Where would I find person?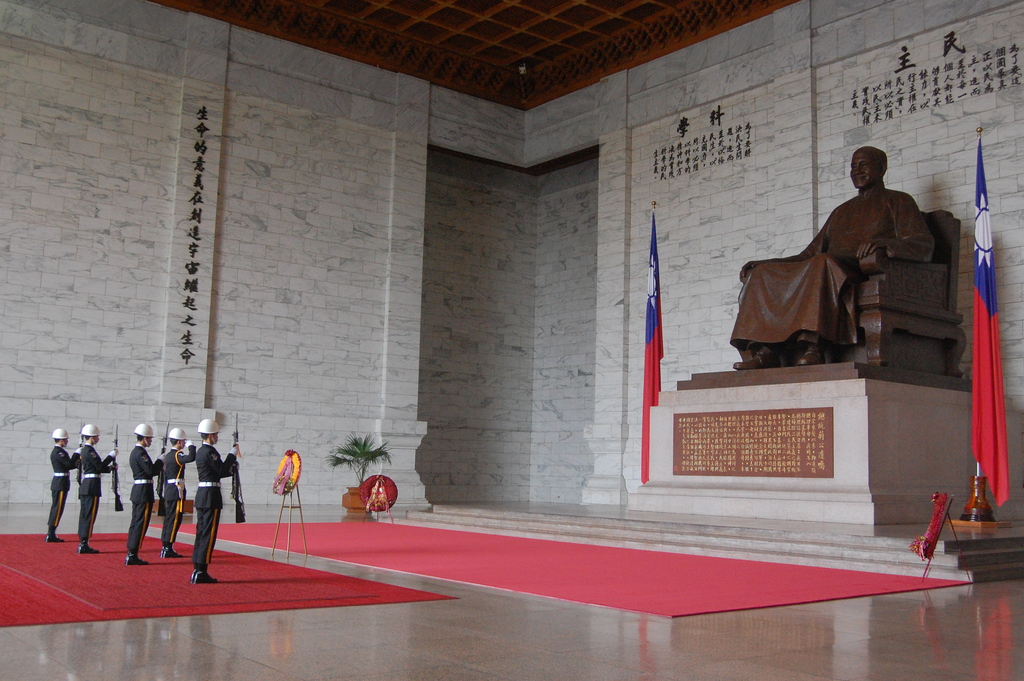
At (left=126, top=422, right=164, bottom=568).
